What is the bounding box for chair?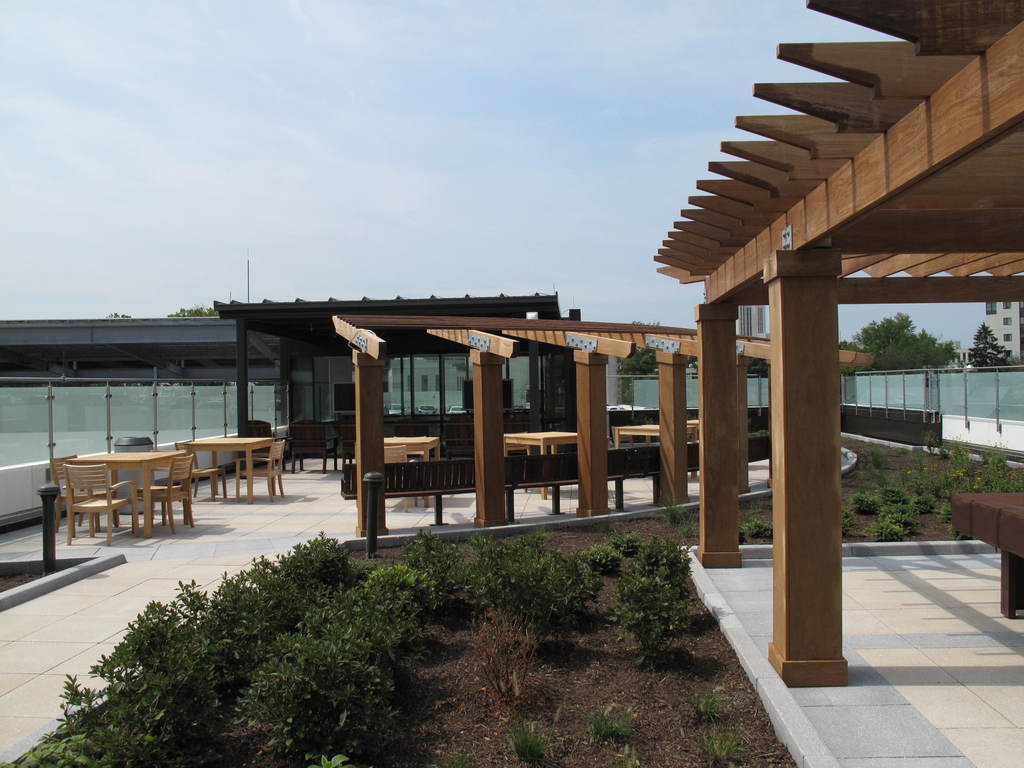
<box>234,440,287,501</box>.
